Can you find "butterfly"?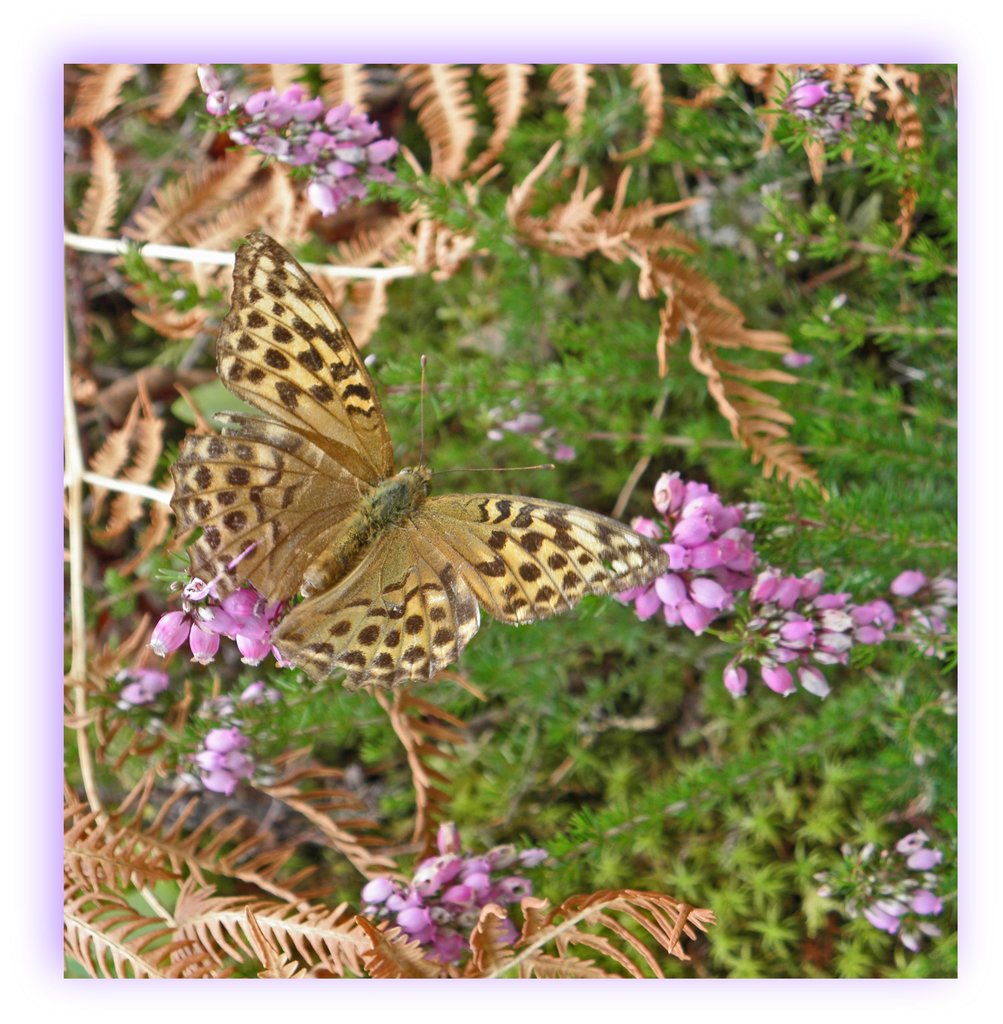
Yes, bounding box: region(170, 223, 668, 692).
